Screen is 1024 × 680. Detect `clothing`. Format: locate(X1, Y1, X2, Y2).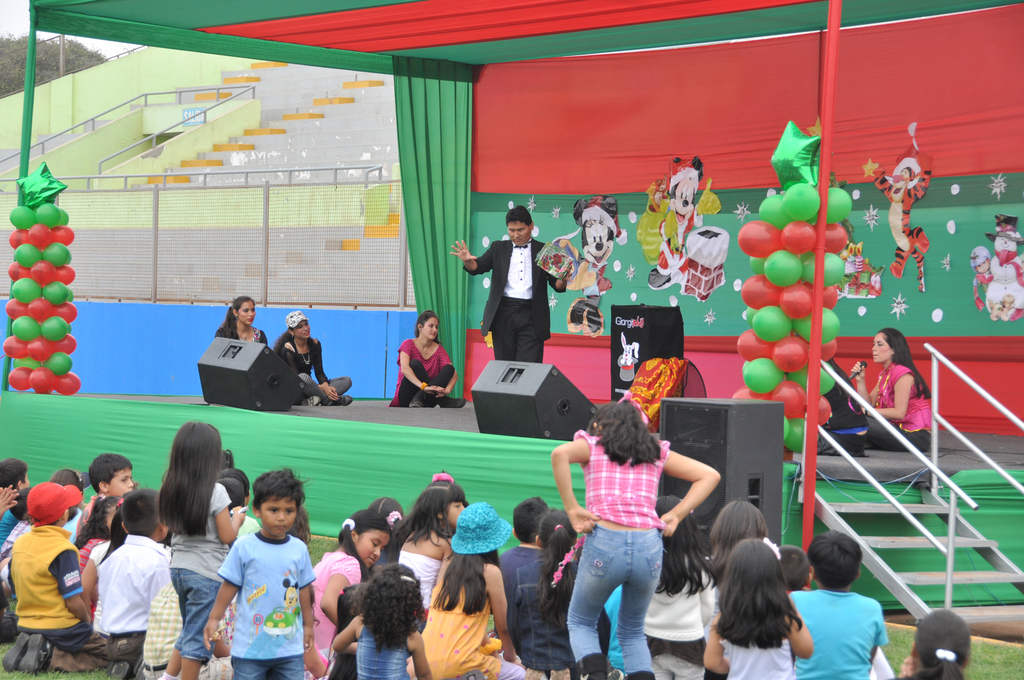
locate(85, 533, 173, 665).
